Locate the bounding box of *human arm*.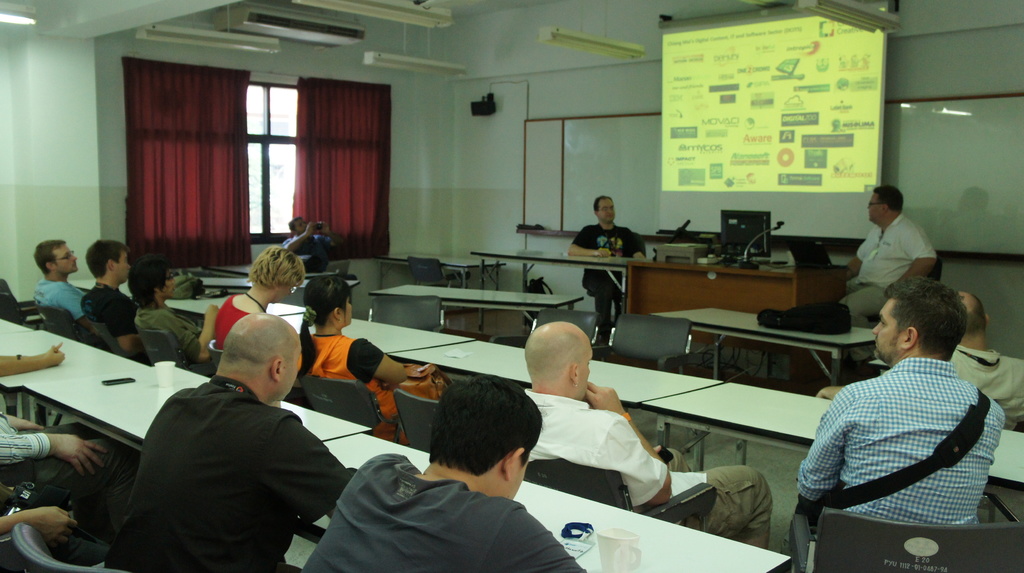
Bounding box: {"left": 797, "top": 381, "right": 862, "bottom": 515}.
